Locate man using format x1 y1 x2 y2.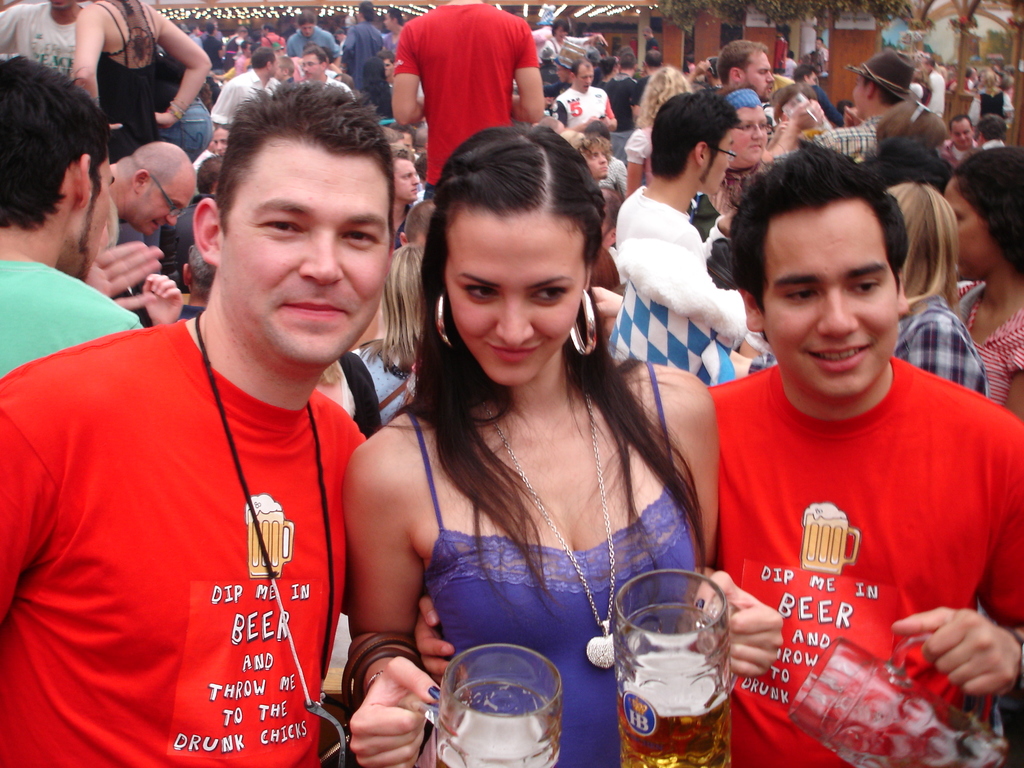
196 154 222 200.
